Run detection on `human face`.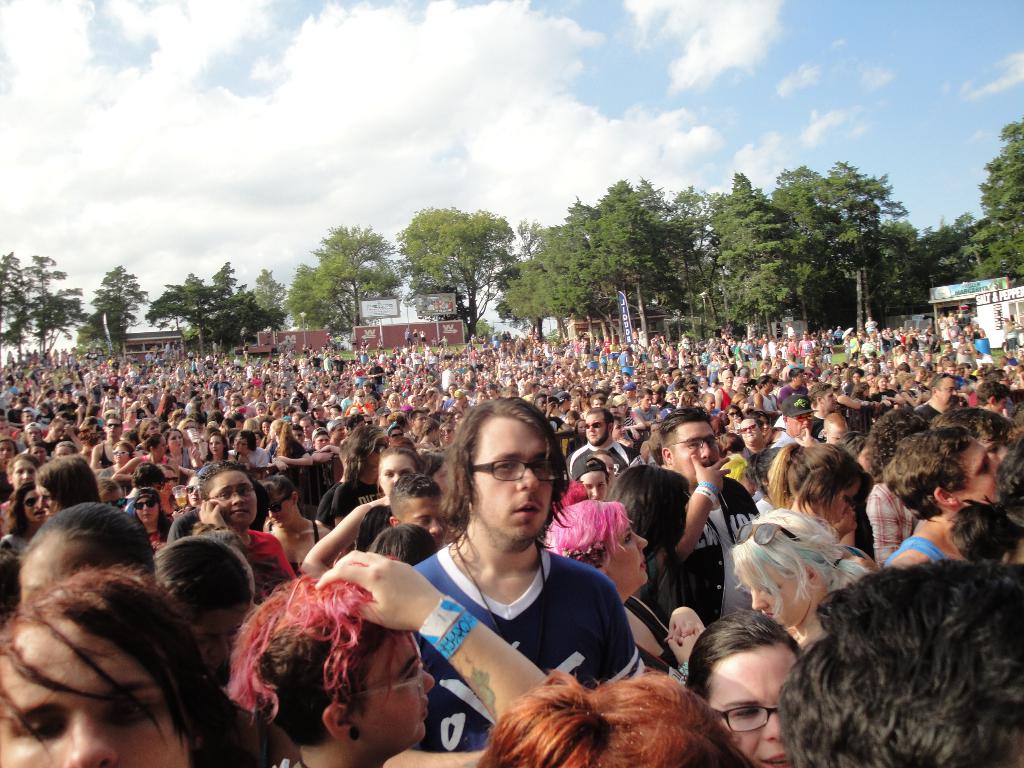
Result: 167/472/174/495.
